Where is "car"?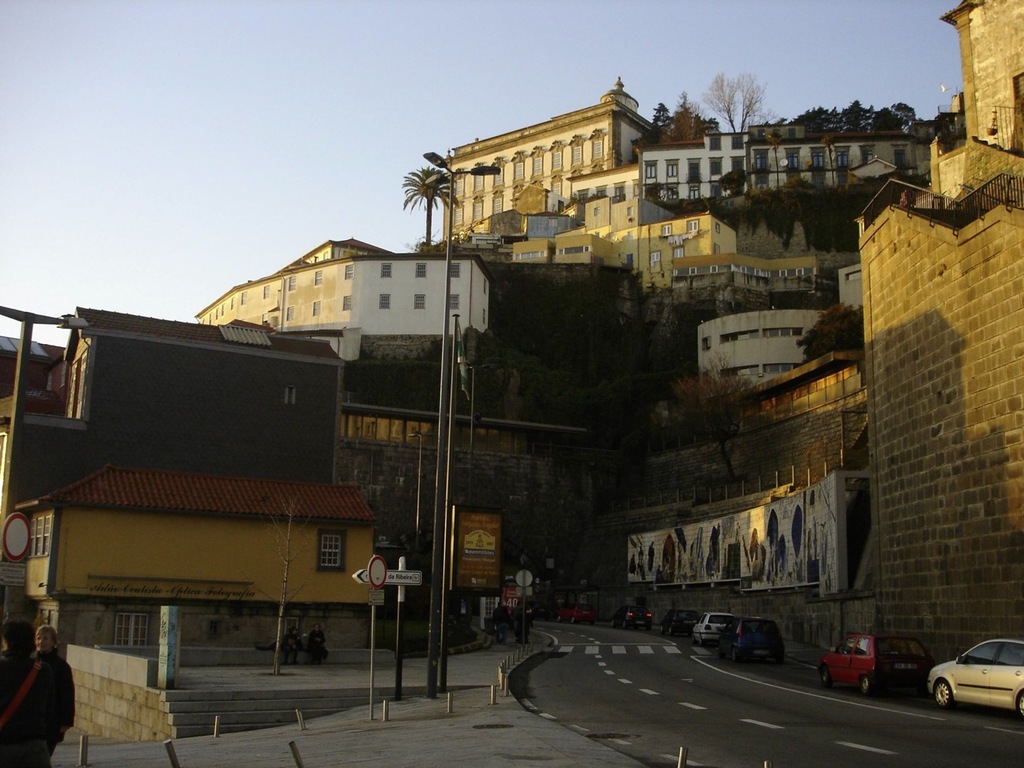
pyautogui.locateOnScreen(522, 600, 552, 620).
